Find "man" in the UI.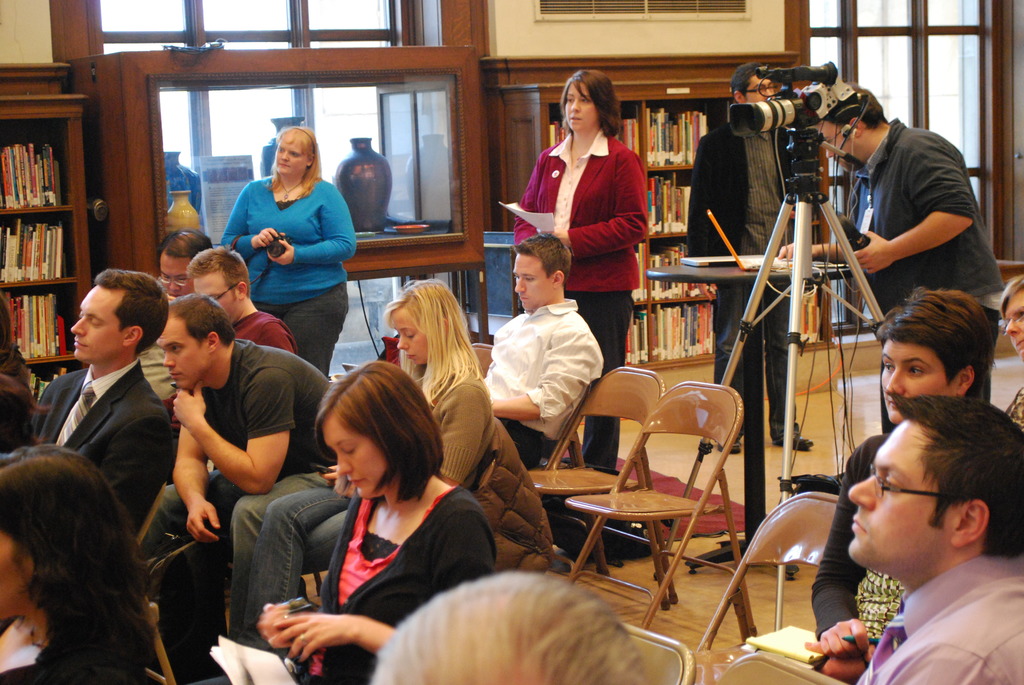
UI element at 139, 223, 210, 405.
